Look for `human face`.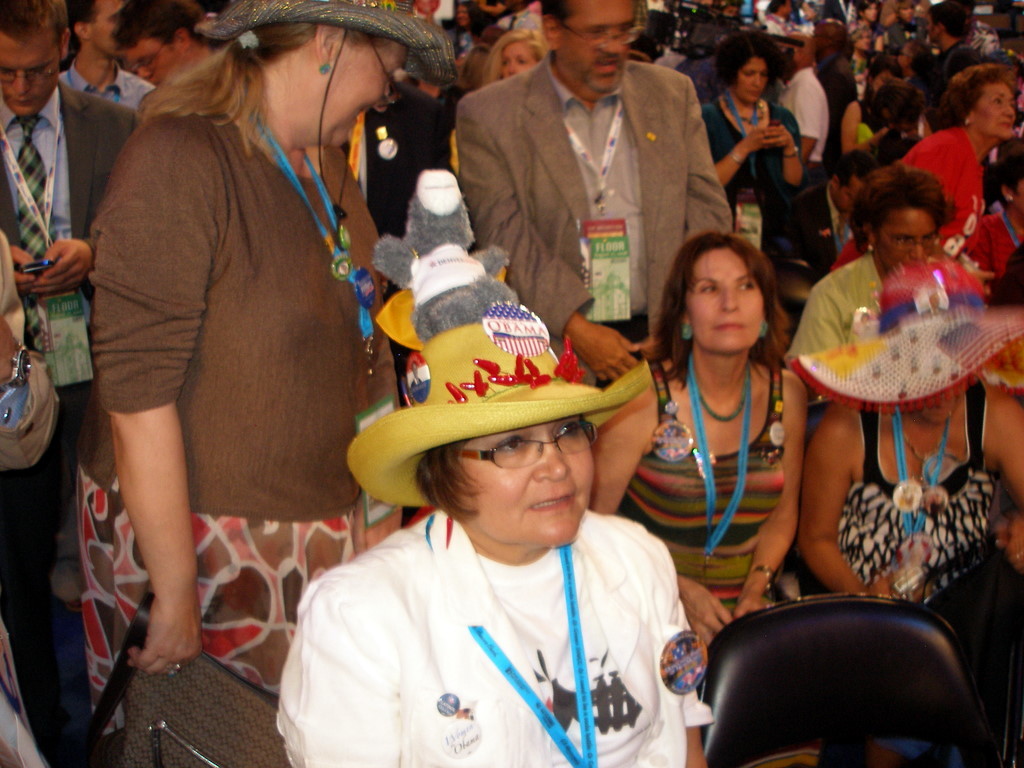
Found: locate(458, 416, 590, 547).
